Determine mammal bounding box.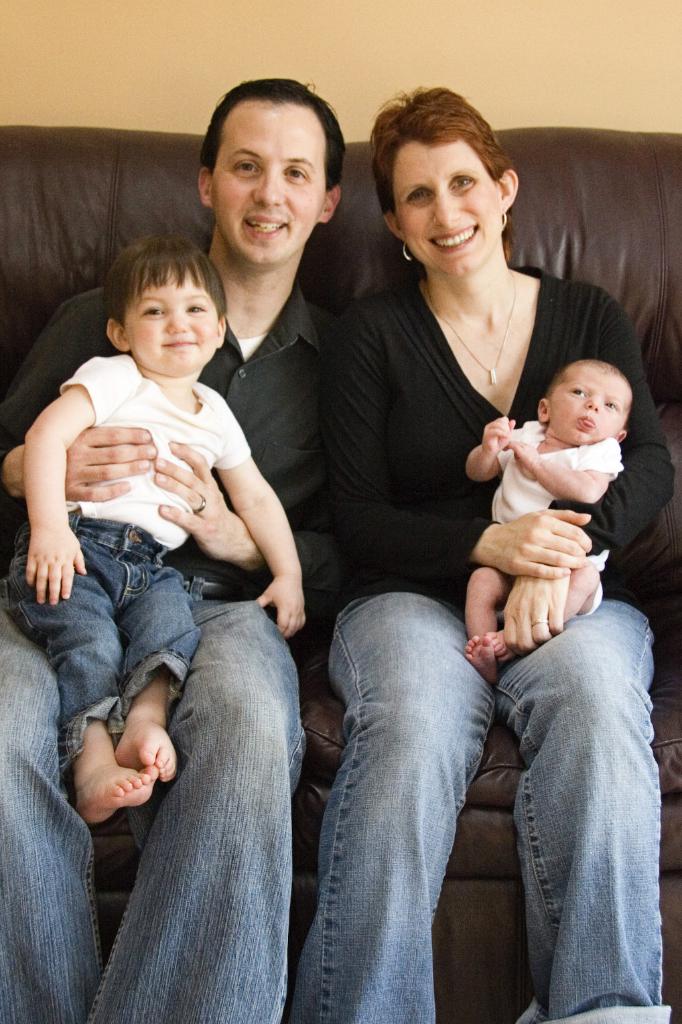
Determined: detection(283, 115, 642, 974).
